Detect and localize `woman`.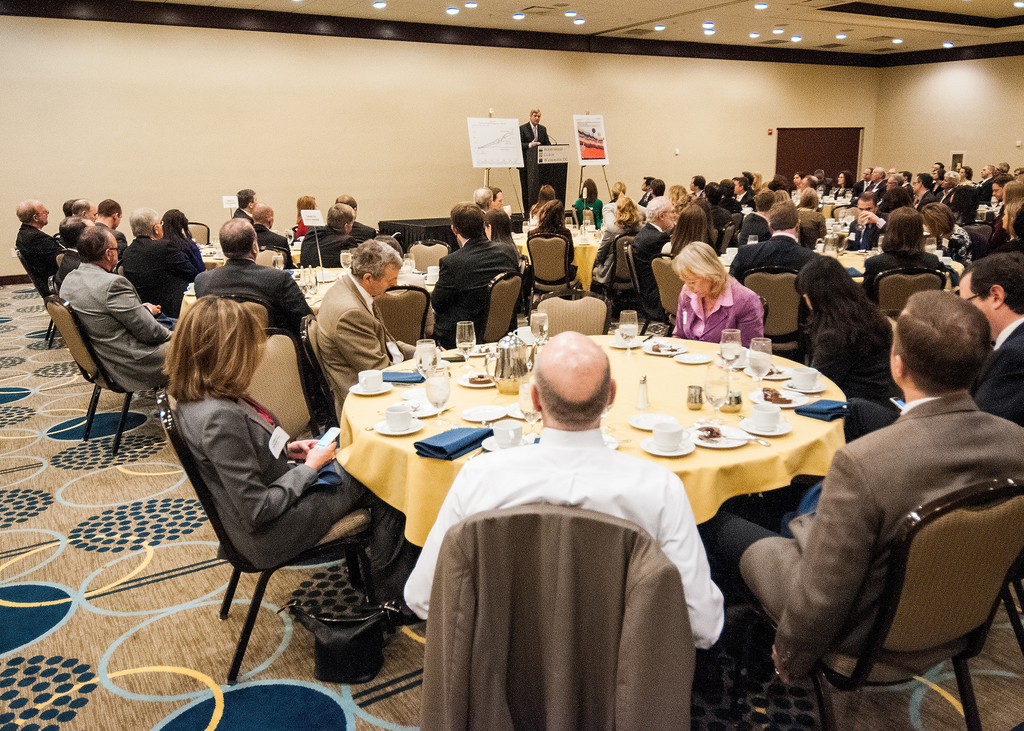
Localized at (x1=526, y1=184, x2=559, y2=232).
